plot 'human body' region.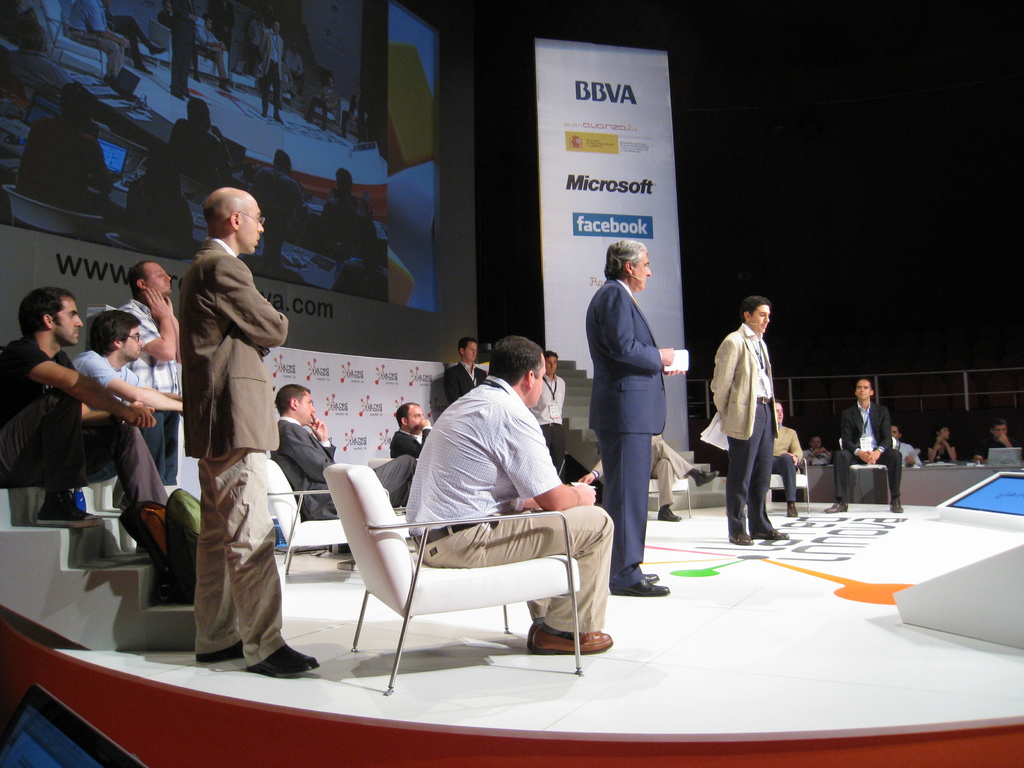
Plotted at select_region(522, 373, 563, 475).
